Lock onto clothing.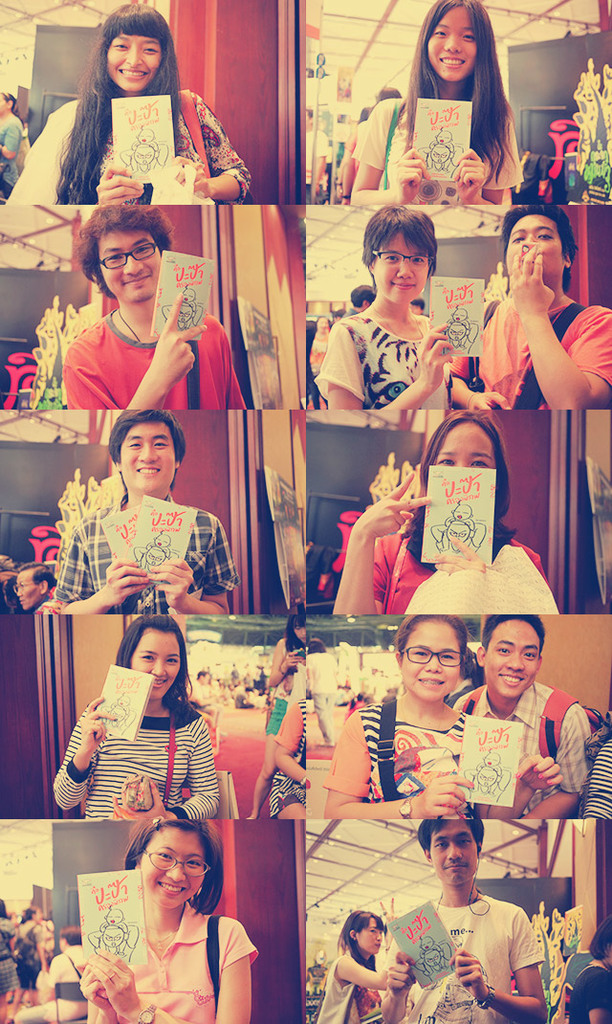
Locked: [x1=478, y1=297, x2=611, y2=409].
